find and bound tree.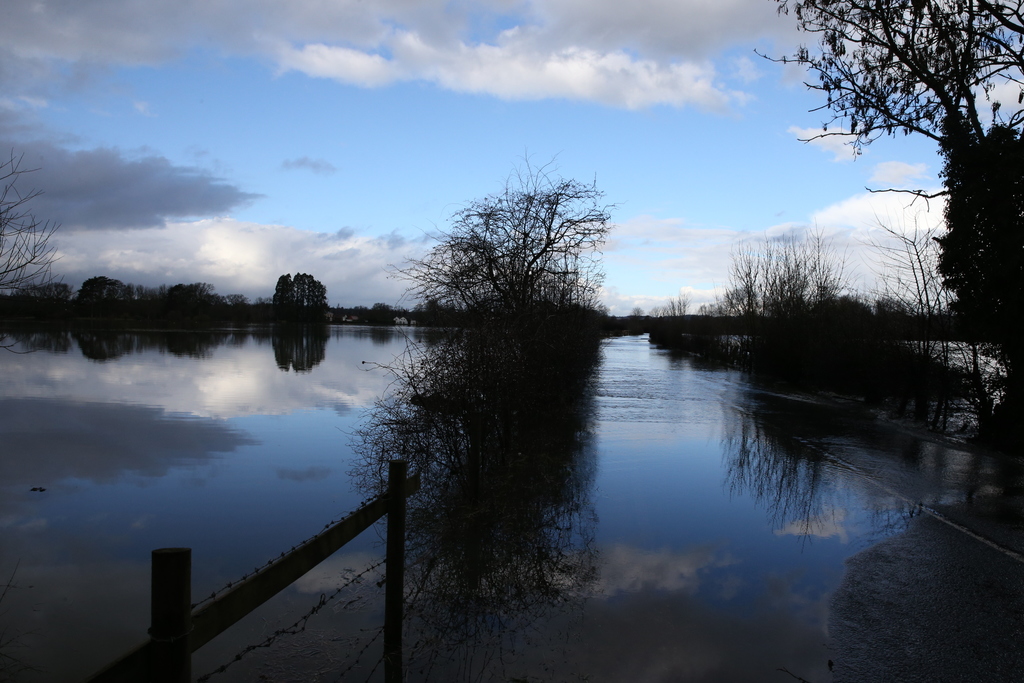
Bound: {"x1": 11, "y1": 288, "x2": 49, "y2": 308}.
